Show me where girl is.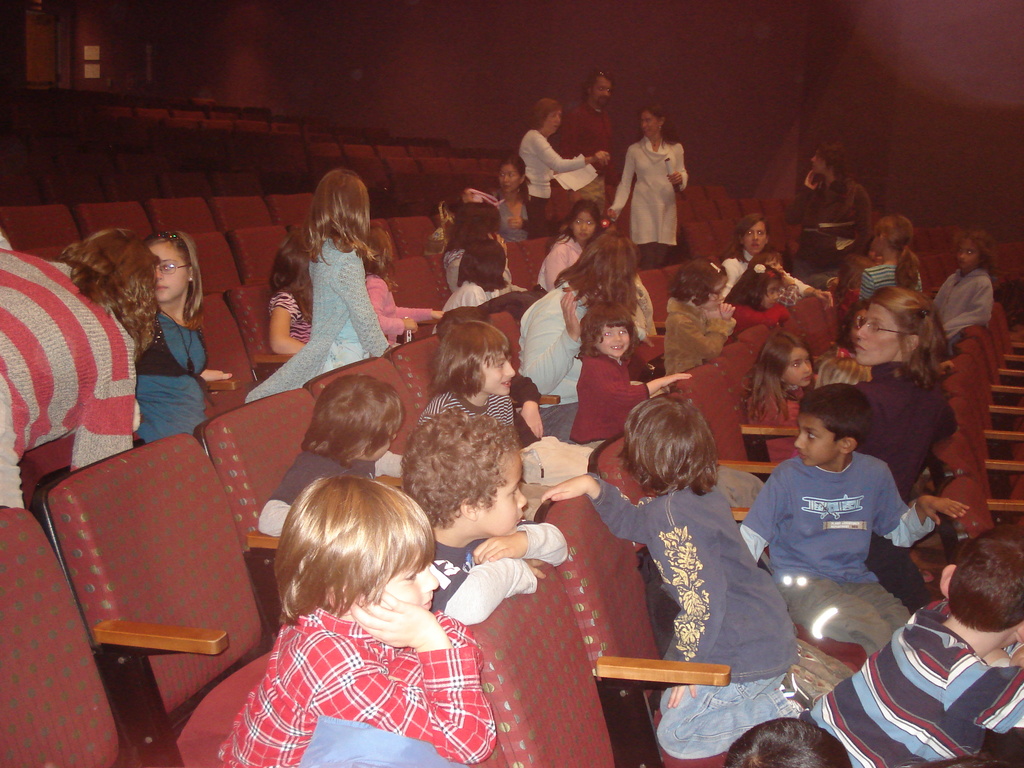
girl is at 660 257 739 380.
